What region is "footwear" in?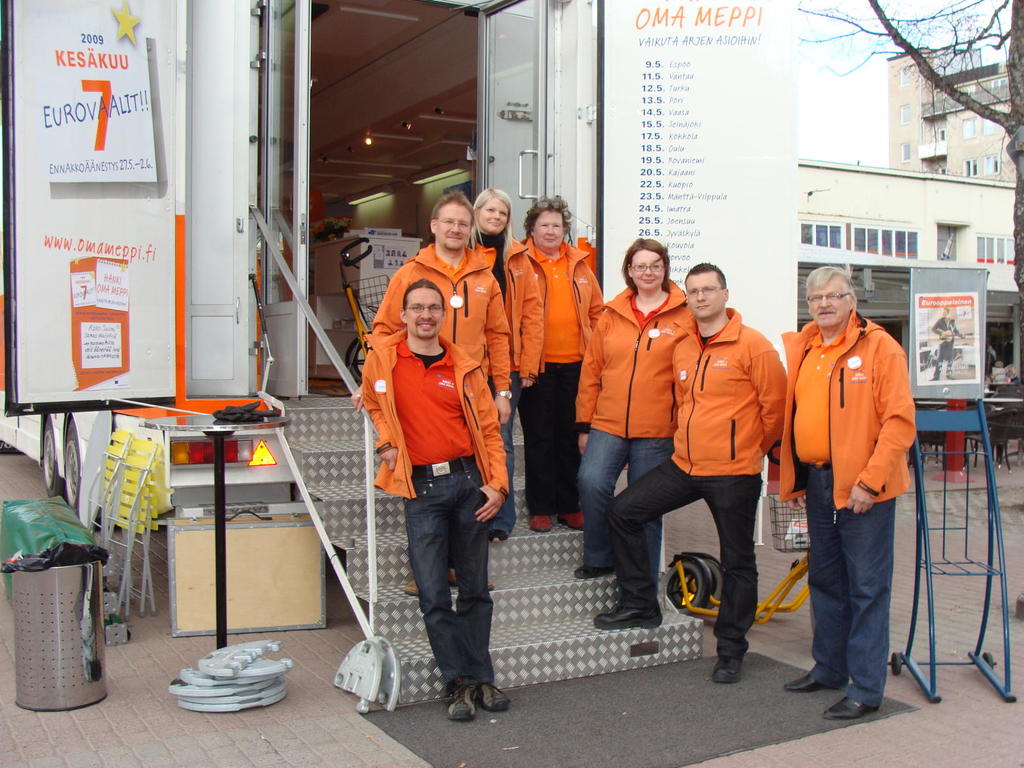
[477,681,511,714].
